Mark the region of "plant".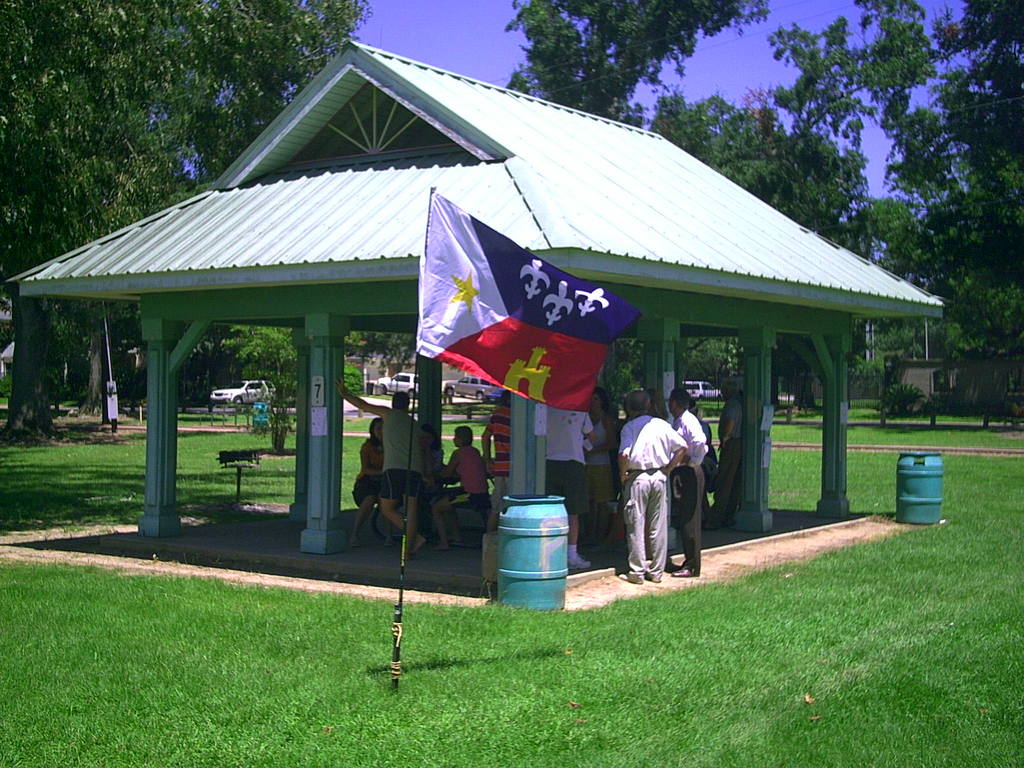
Region: (874, 378, 931, 420).
